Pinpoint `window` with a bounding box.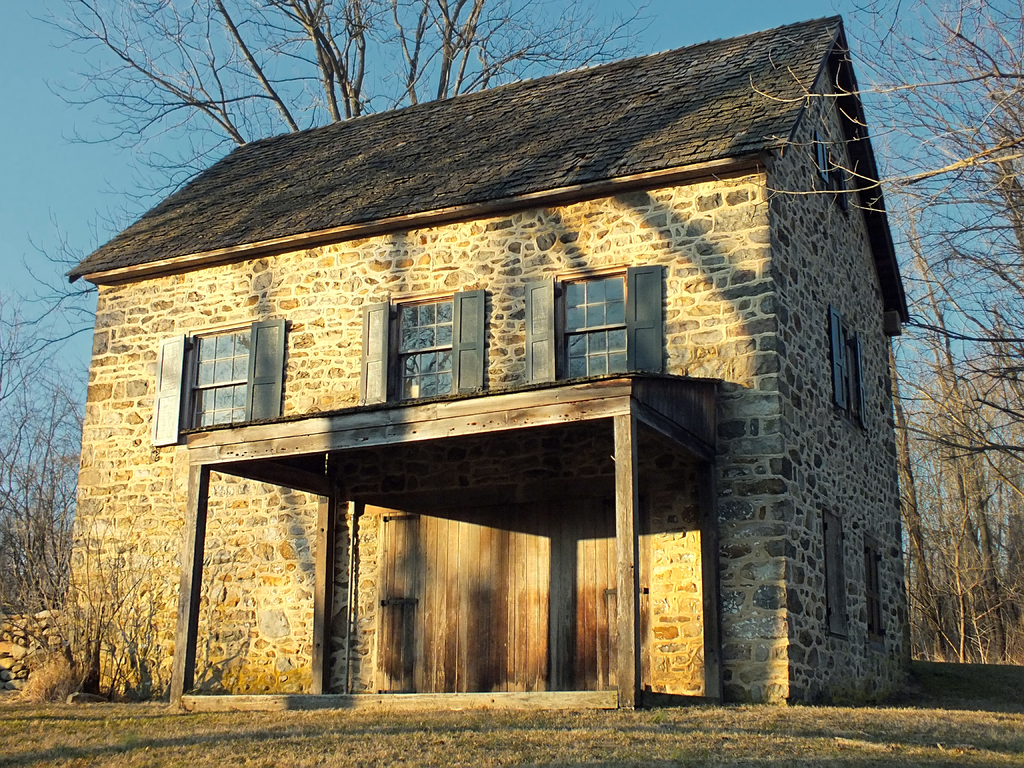
crop(521, 260, 666, 386).
